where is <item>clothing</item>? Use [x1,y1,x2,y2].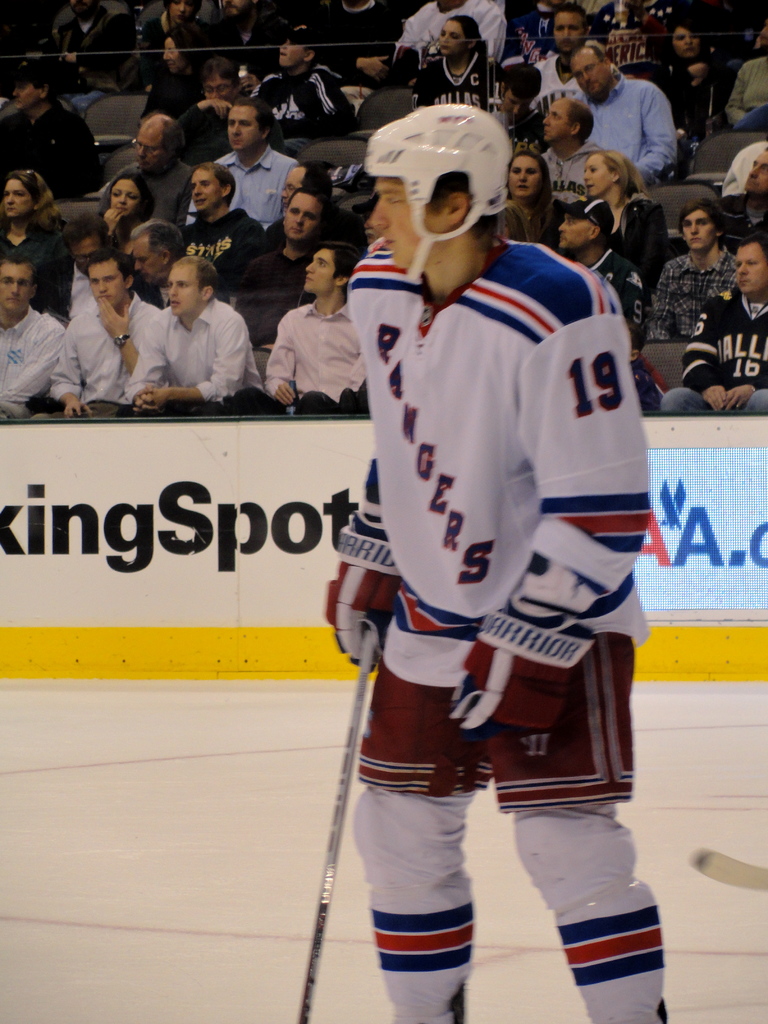
[564,75,676,192].
